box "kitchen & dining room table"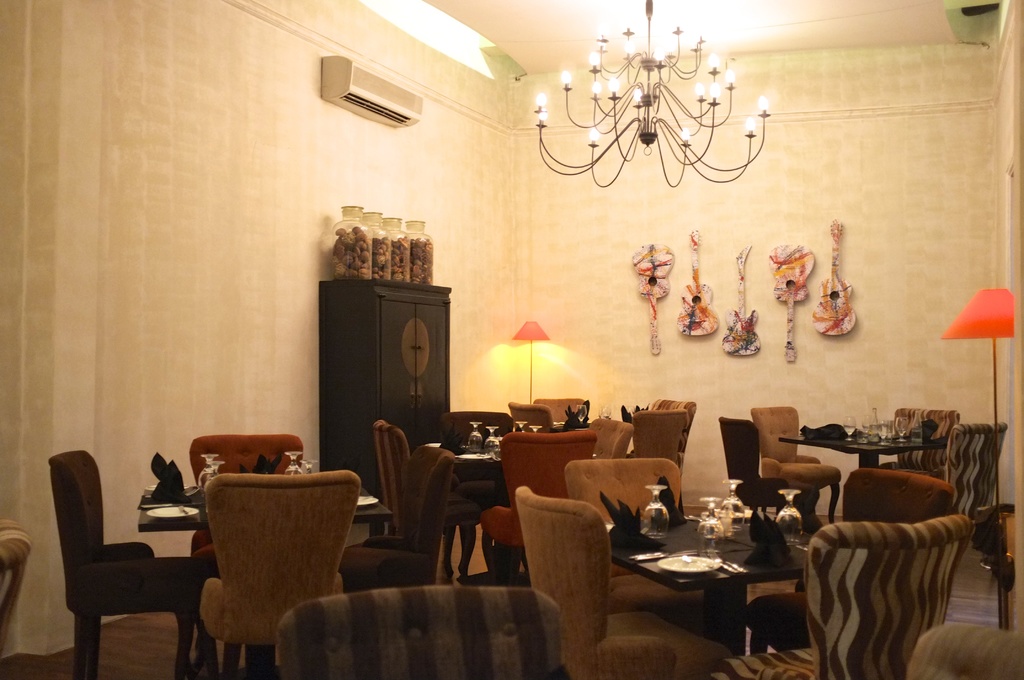
box=[596, 469, 831, 660]
